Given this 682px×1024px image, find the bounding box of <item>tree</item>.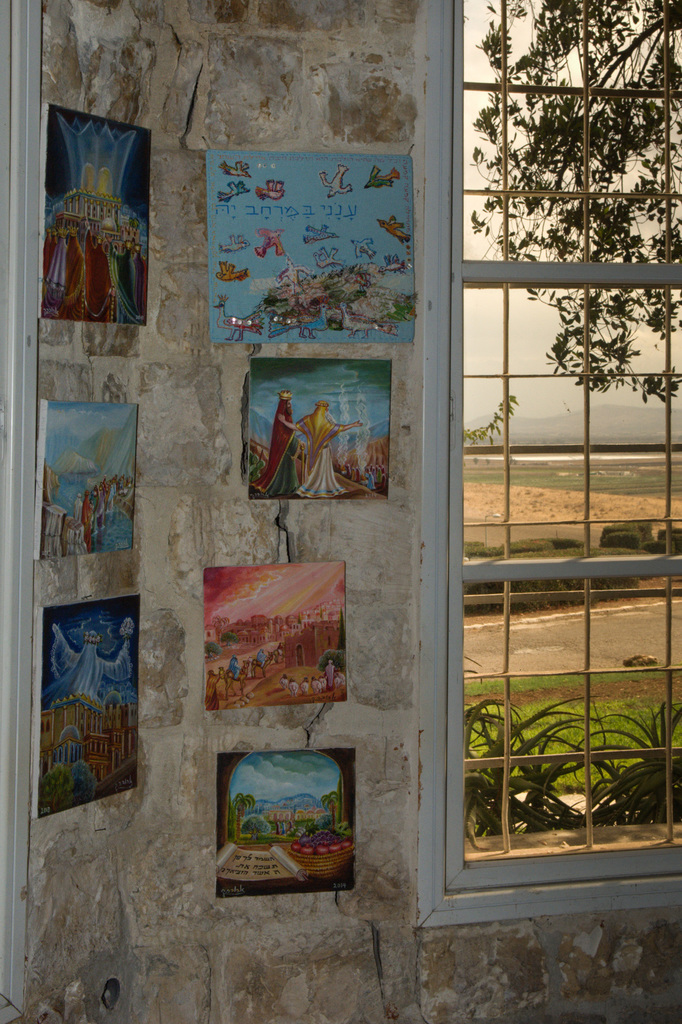
240,814,270,838.
